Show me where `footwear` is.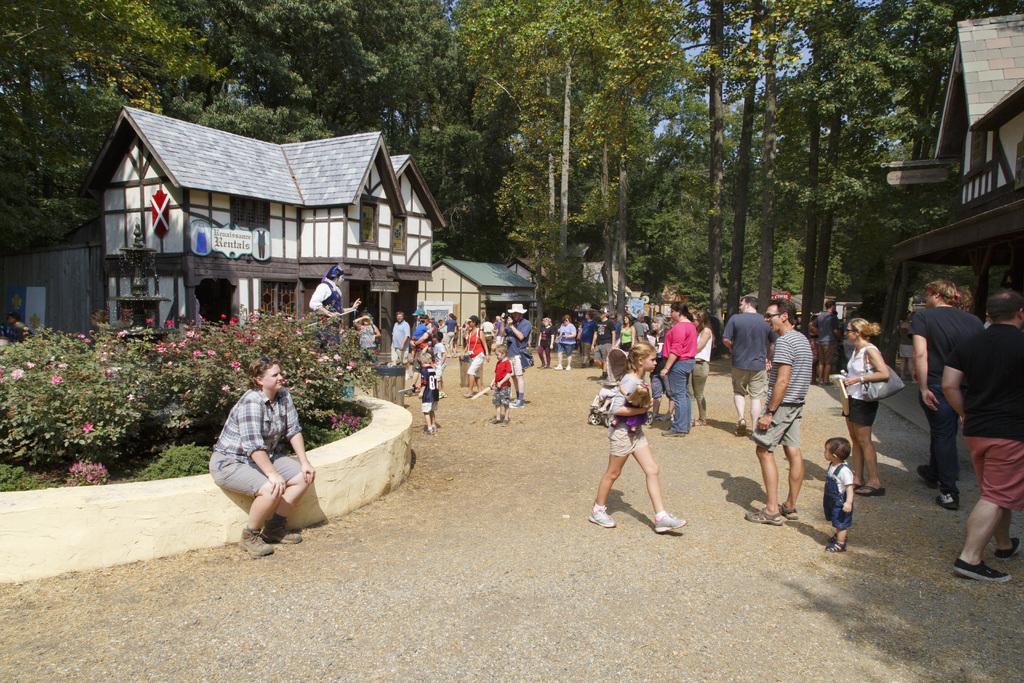
`footwear` is at bbox(934, 488, 959, 512).
